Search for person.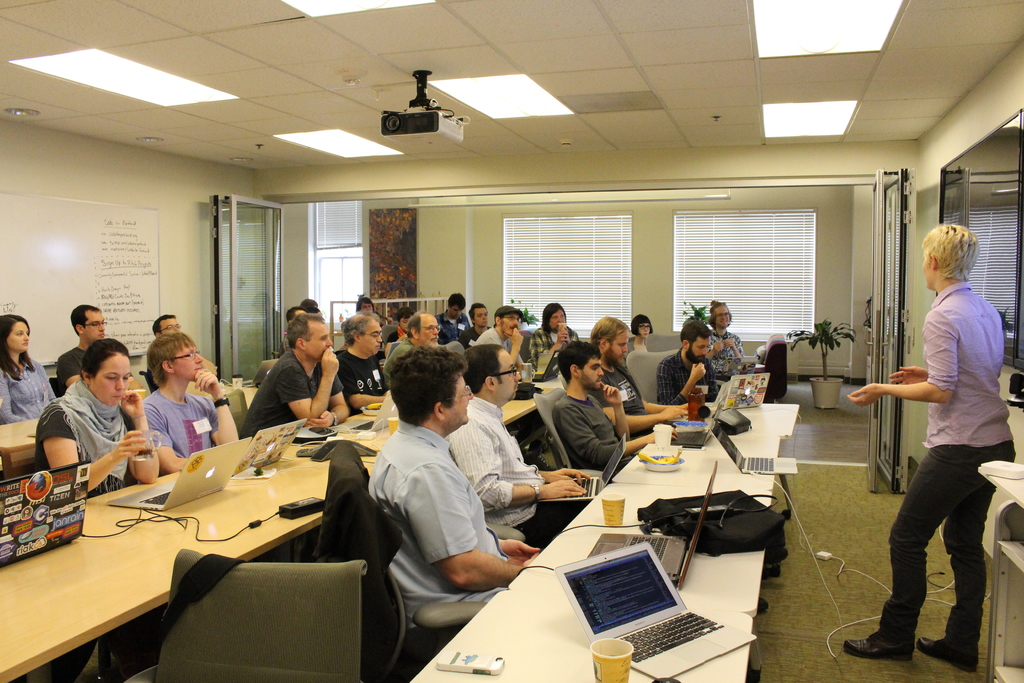
Found at region(52, 302, 112, 393).
